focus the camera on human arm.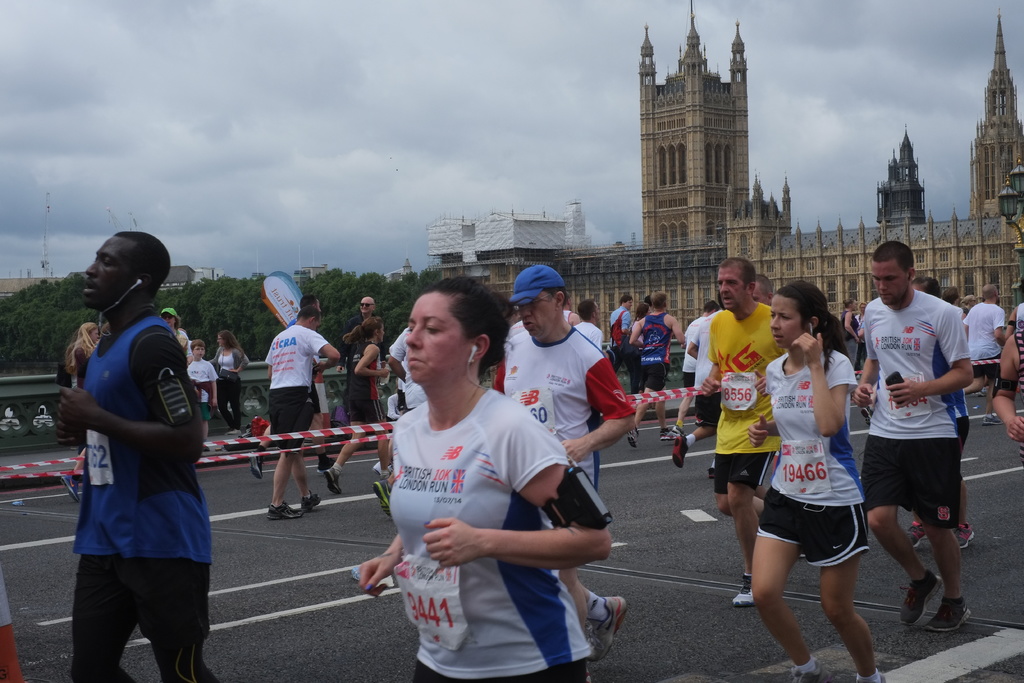
Focus region: <region>669, 314, 691, 355</region>.
